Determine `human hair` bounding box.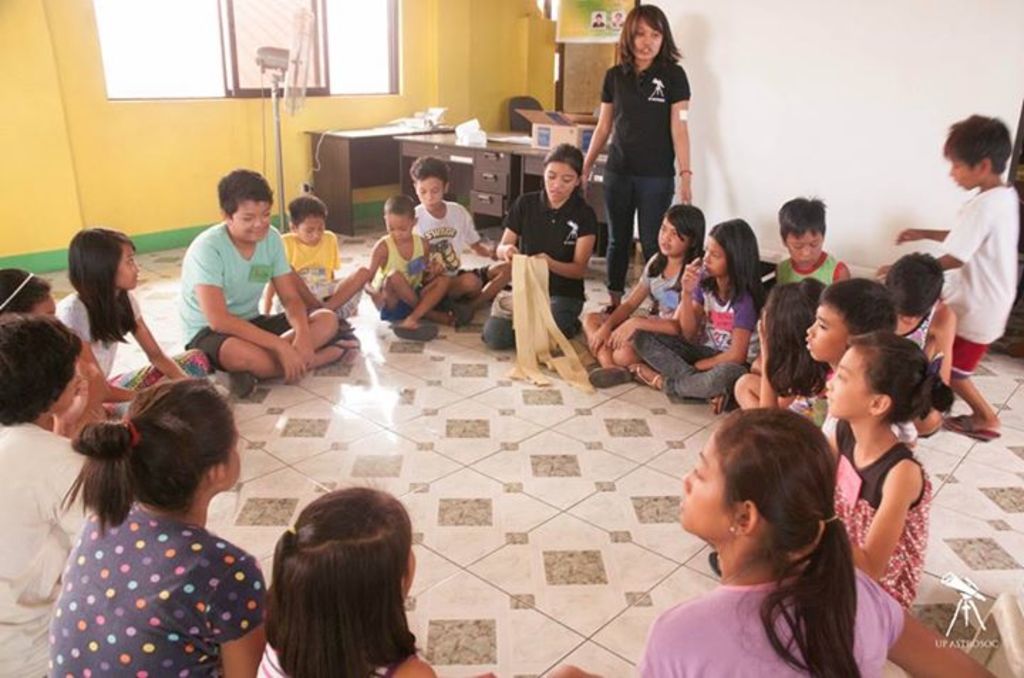
Determined: bbox(641, 200, 707, 286).
